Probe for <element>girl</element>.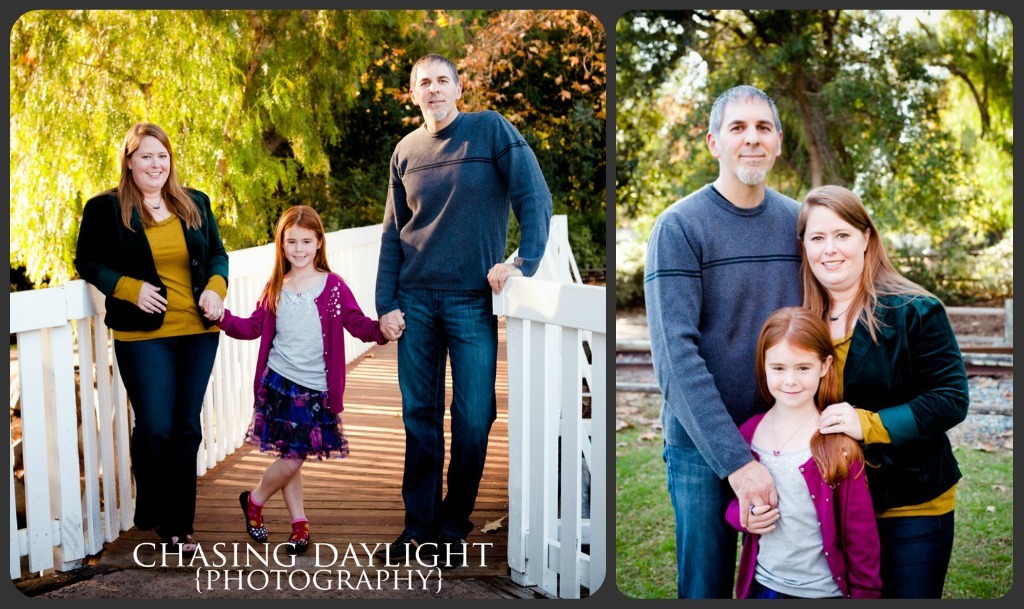
Probe result: bbox(794, 177, 976, 595).
